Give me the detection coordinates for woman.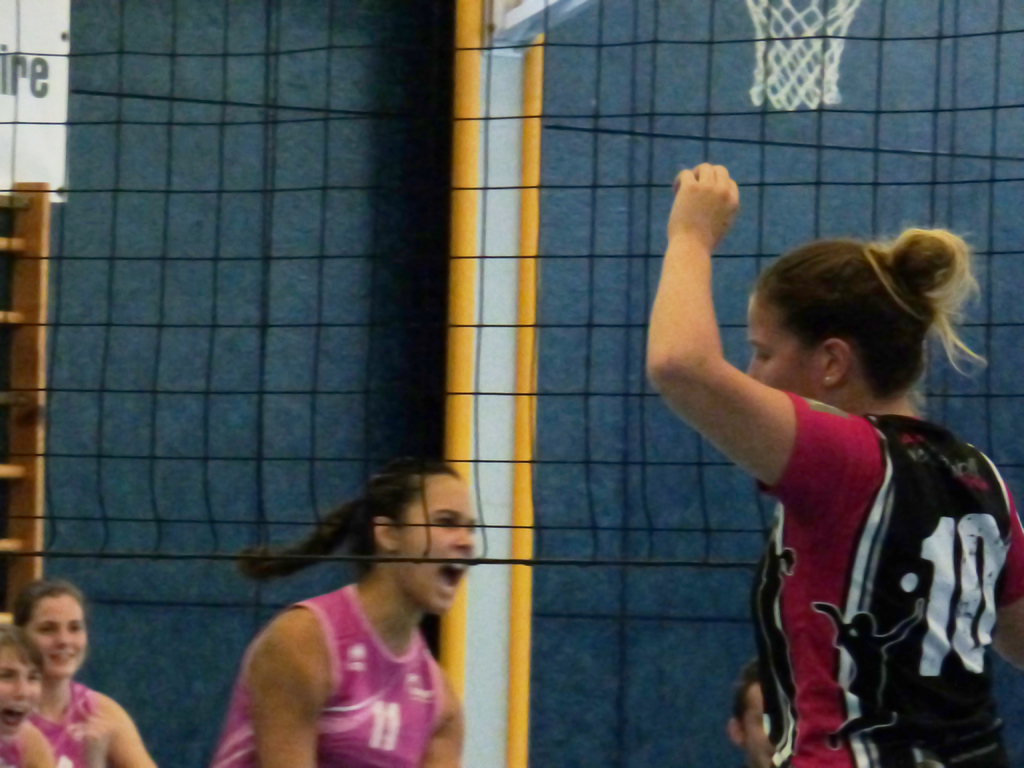
select_region(726, 660, 768, 767).
